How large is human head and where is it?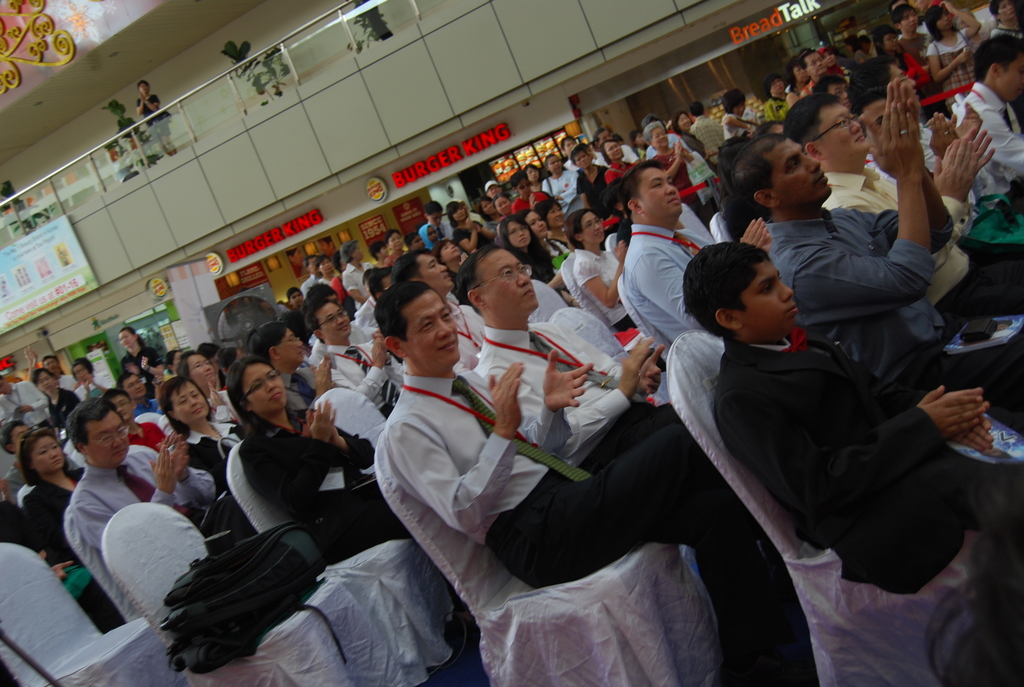
Bounding box: rect(690, 102, 705, 119).
